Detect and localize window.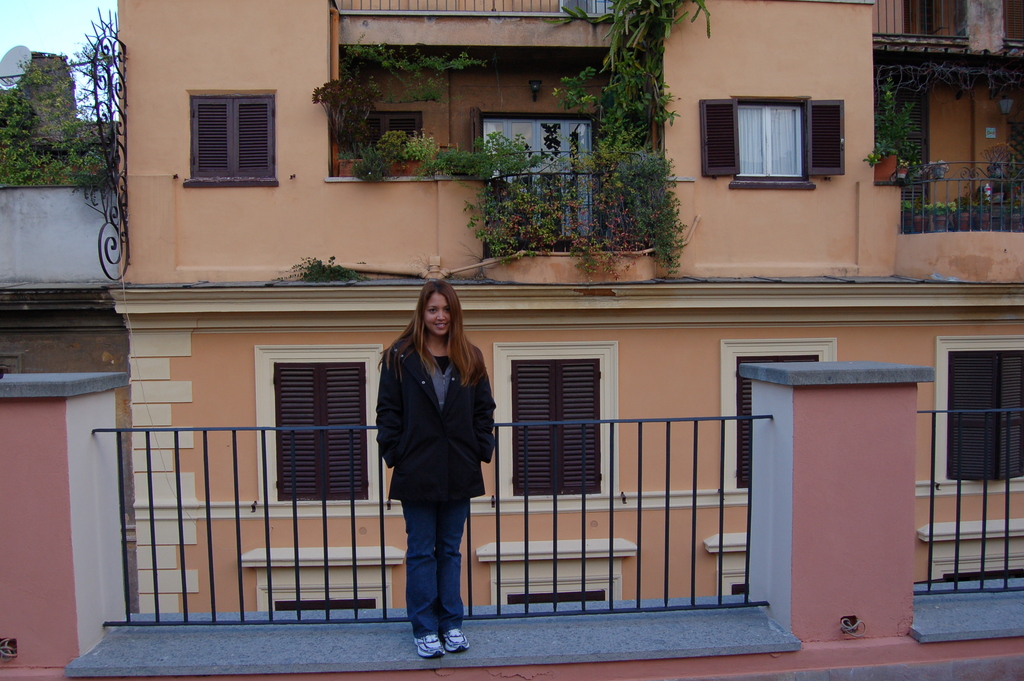
Localized at Rect(717, 336, 838, 498).
